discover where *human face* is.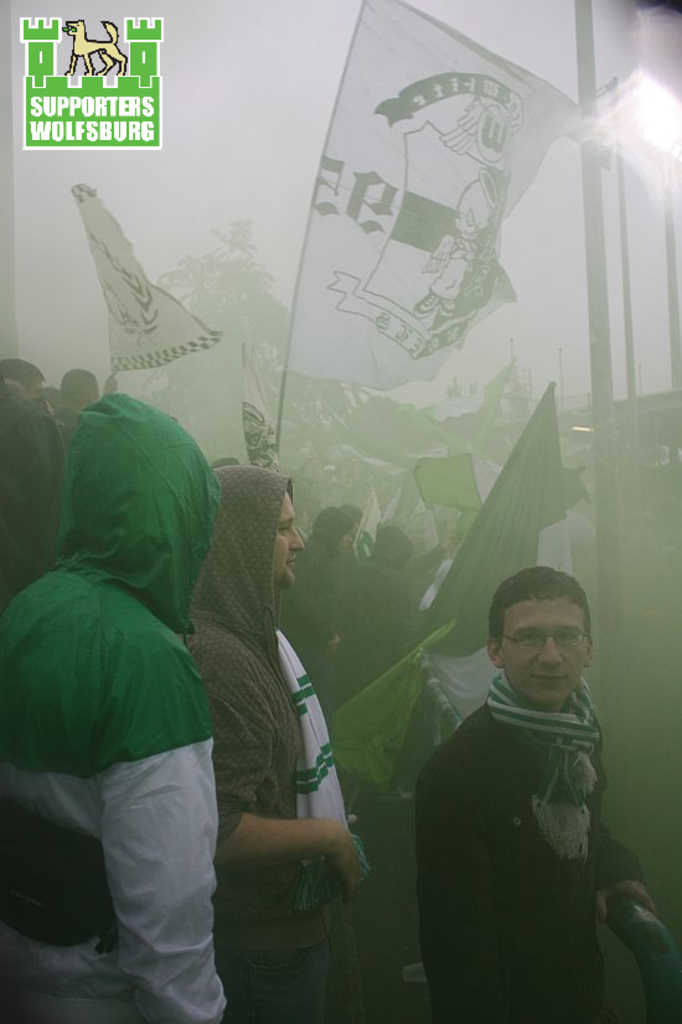
Discovered at [274,491,295,581].
